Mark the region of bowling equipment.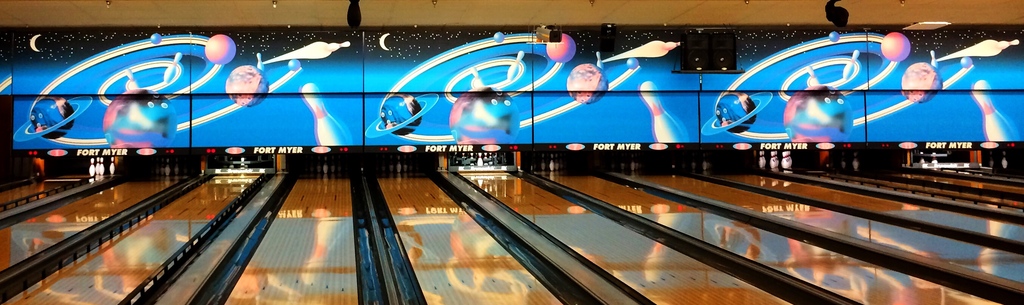
Region: [285, 61, 300, 73].
